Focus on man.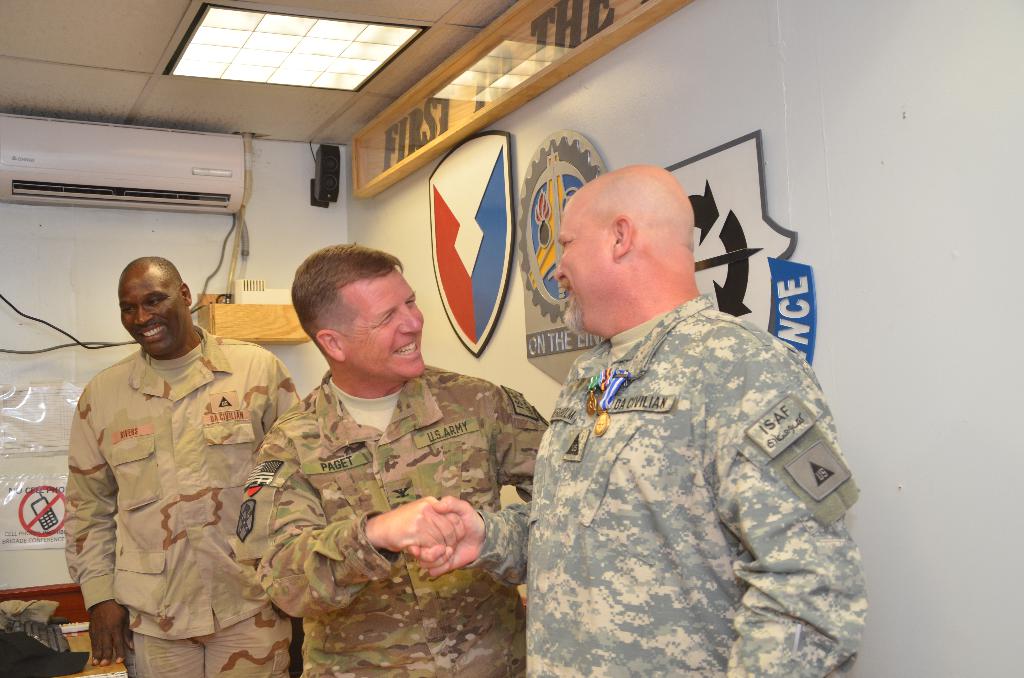
Focused at <box>54,230,287,672</box>.
